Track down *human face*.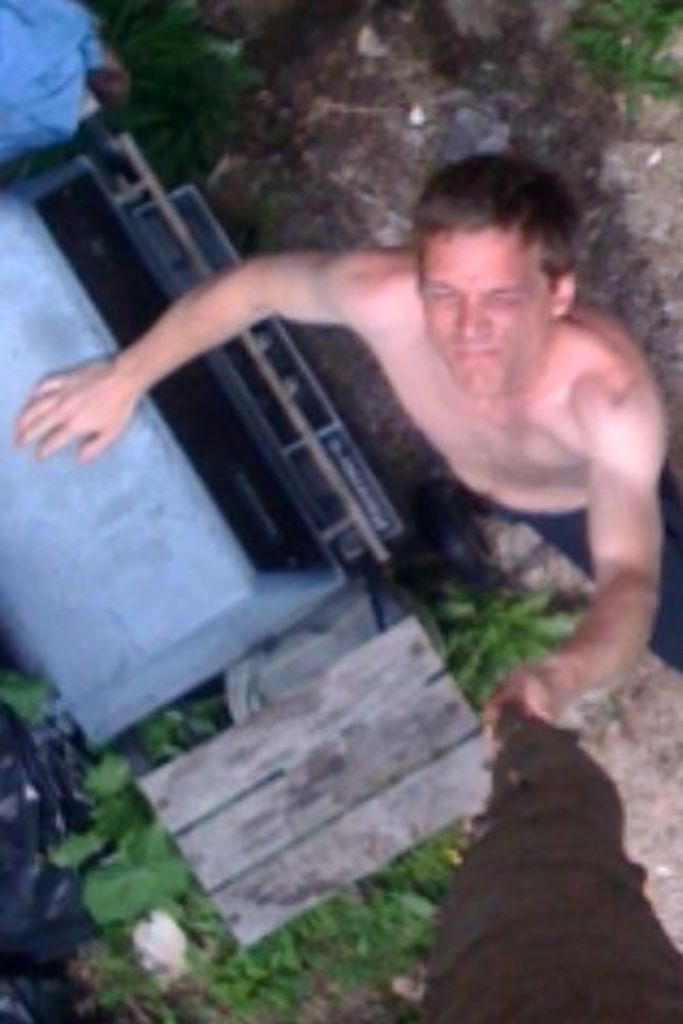
Tracked to region(420, 226, 559, 399).
